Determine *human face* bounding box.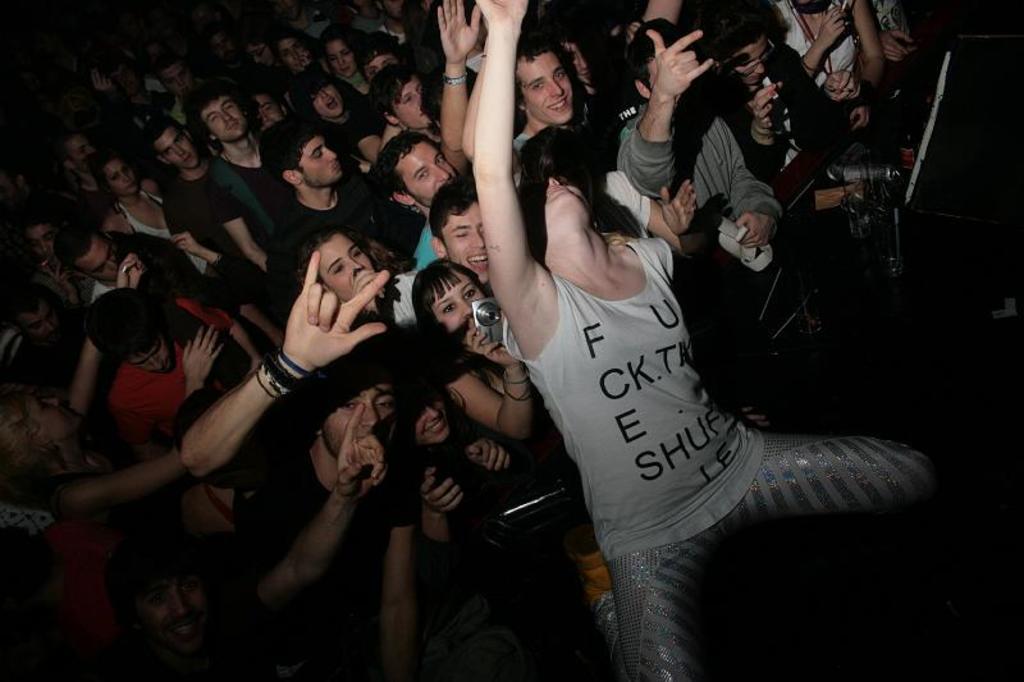
Determined: box=[76, 237, 119, 282].
